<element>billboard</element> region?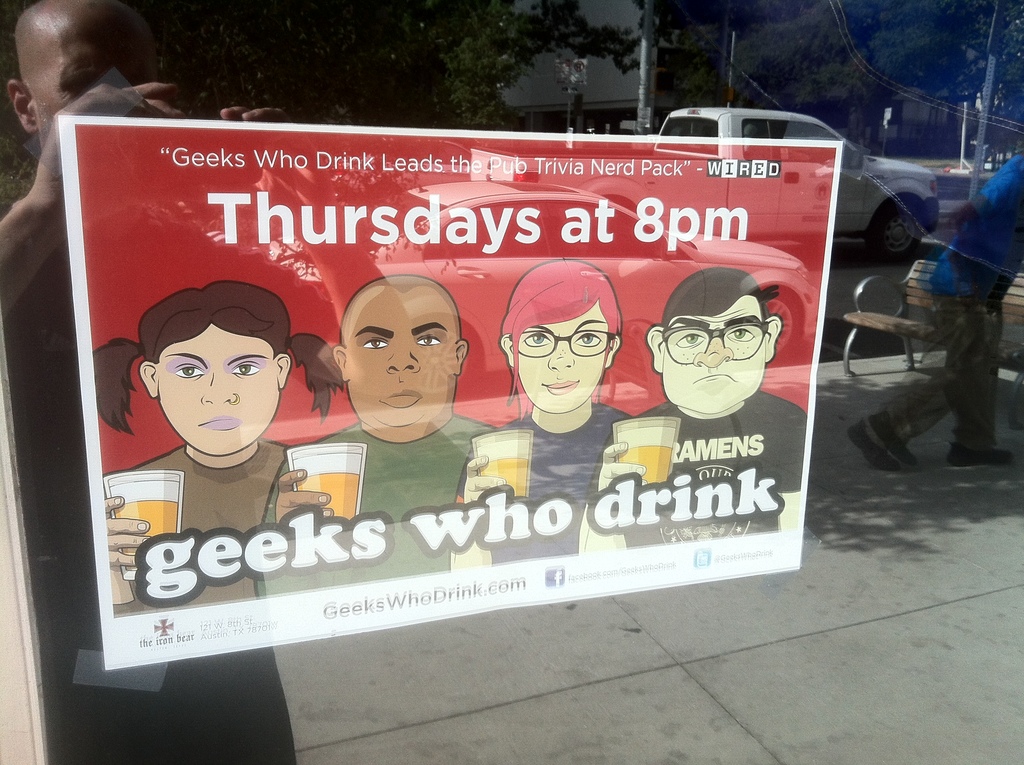
(left=58, top=110, right=840, bottom=651)
